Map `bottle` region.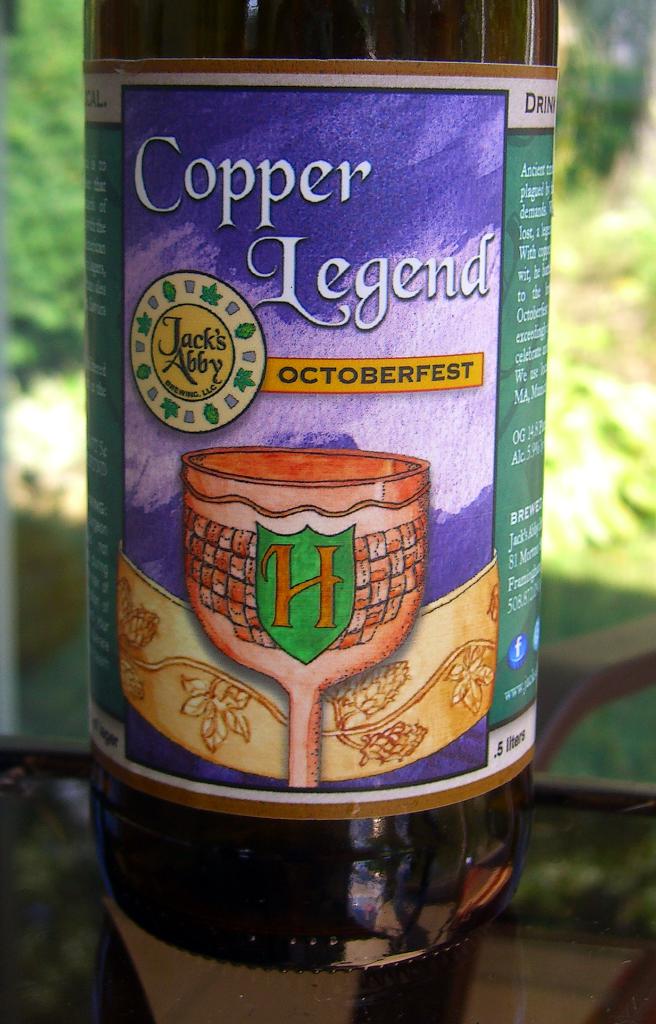
Mapped to (80, 6, 562, 1011).
